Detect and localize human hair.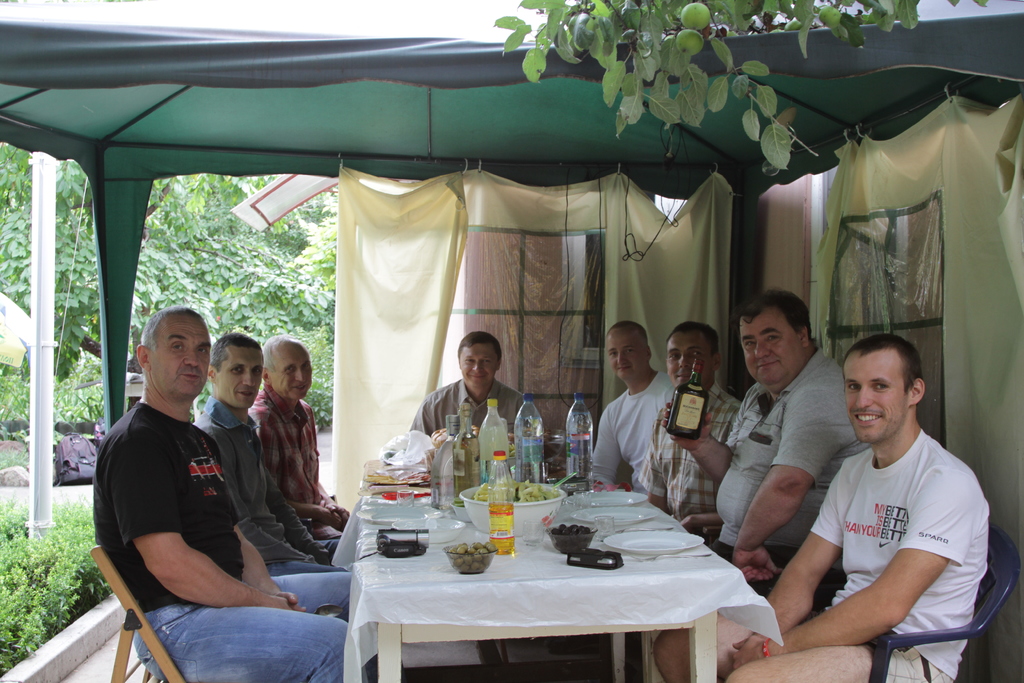
Localized at {"x1": 730, "y1": 288, "x2": 812, "y2": 338}.
